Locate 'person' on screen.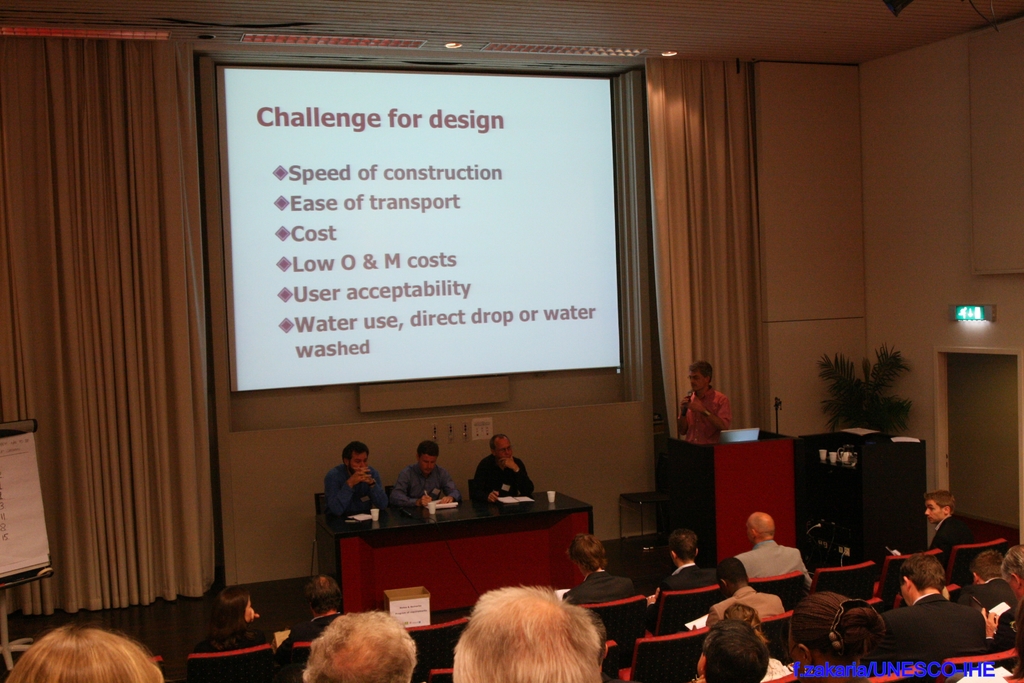
On screen at box=[720, 605, 771, 644].
